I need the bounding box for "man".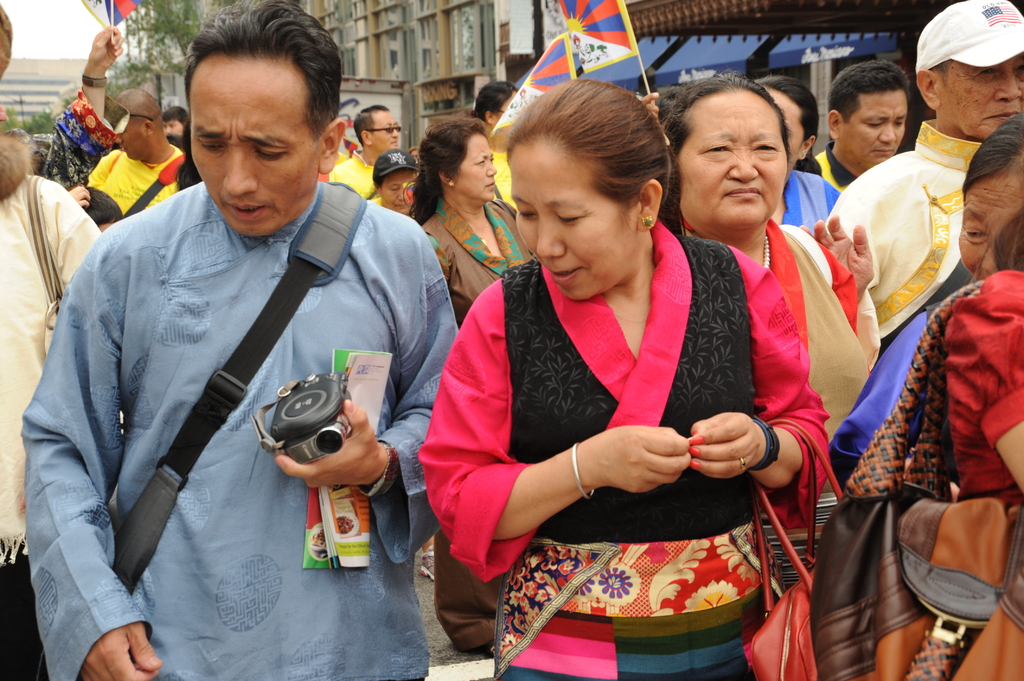
Here it is: left=326, top=98, right=410, bottom=198.
